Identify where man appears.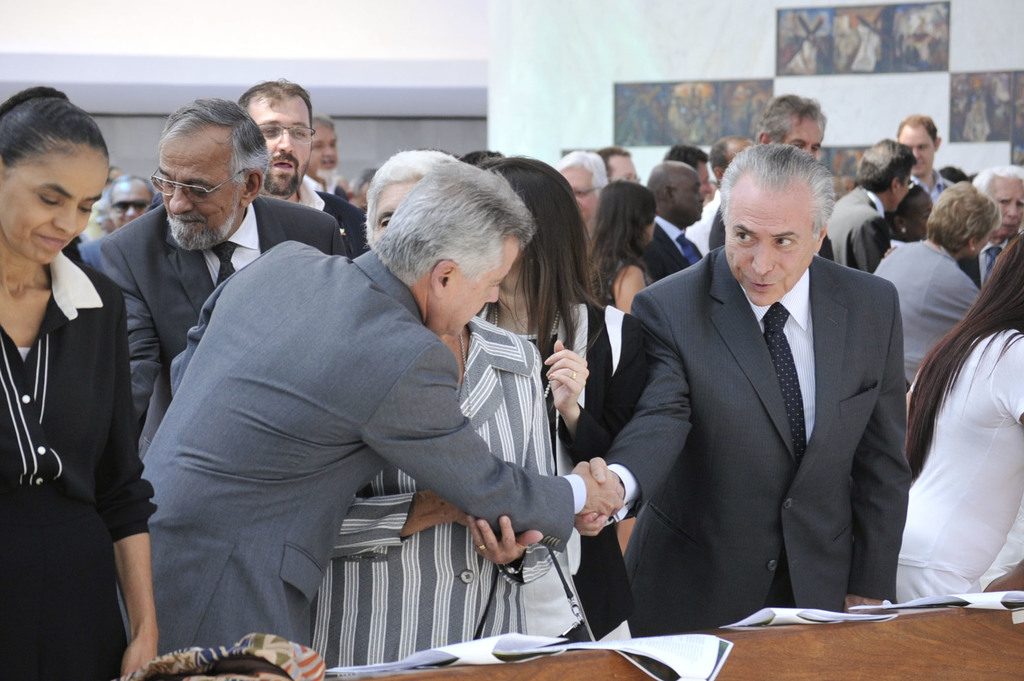
Appears at (828, 139, 908, 273).
